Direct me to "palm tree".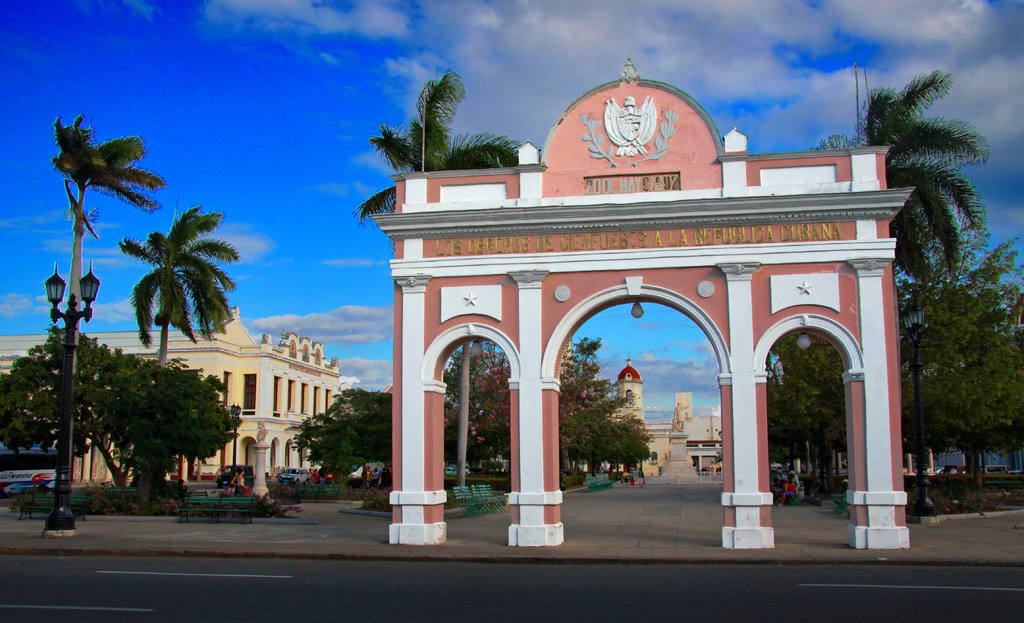
Direction: box(828, 74, 986, 276).
